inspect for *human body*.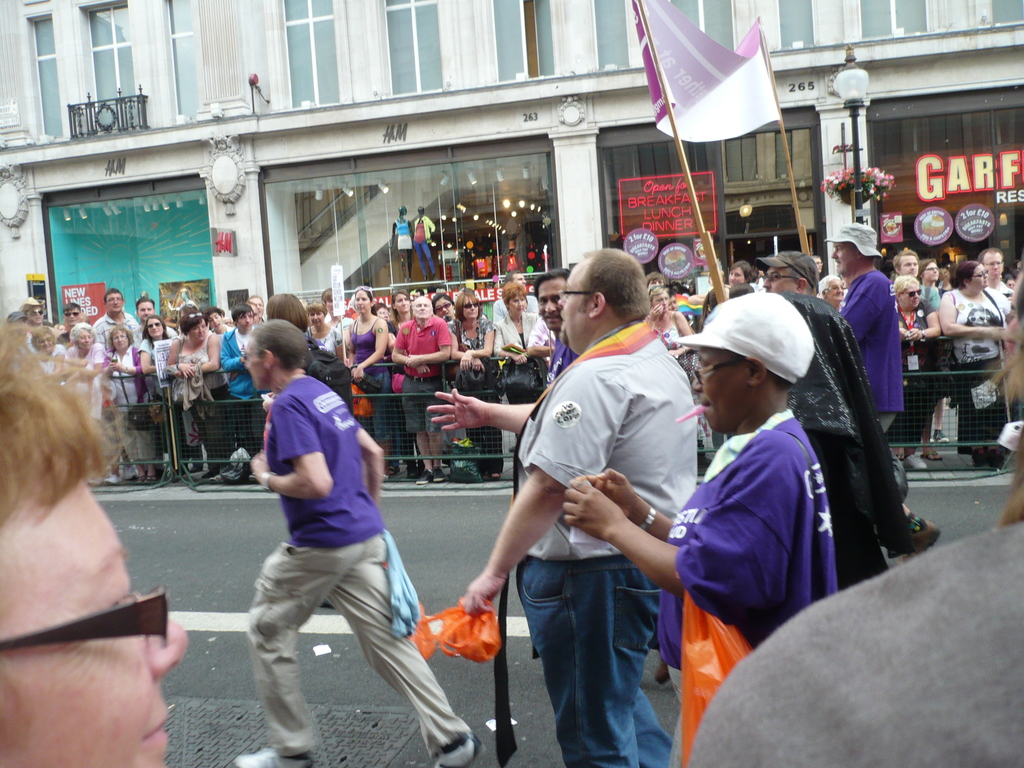
Inspection: select_region(723, 262, 748, 285).
